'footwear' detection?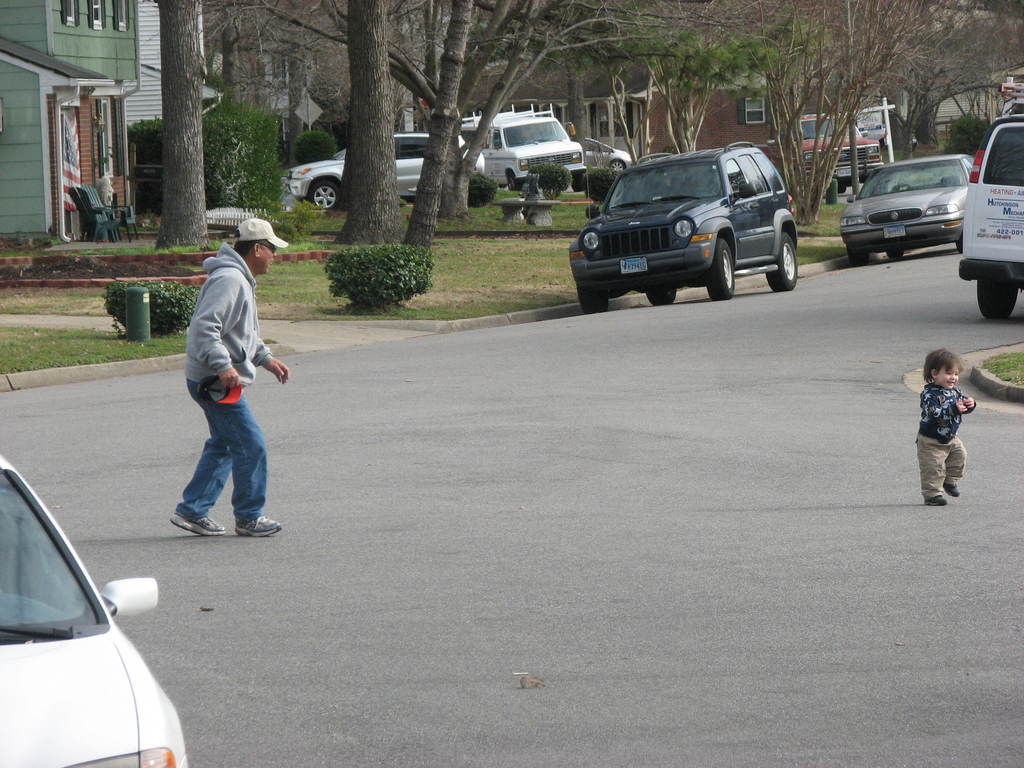
232,514,282,535
